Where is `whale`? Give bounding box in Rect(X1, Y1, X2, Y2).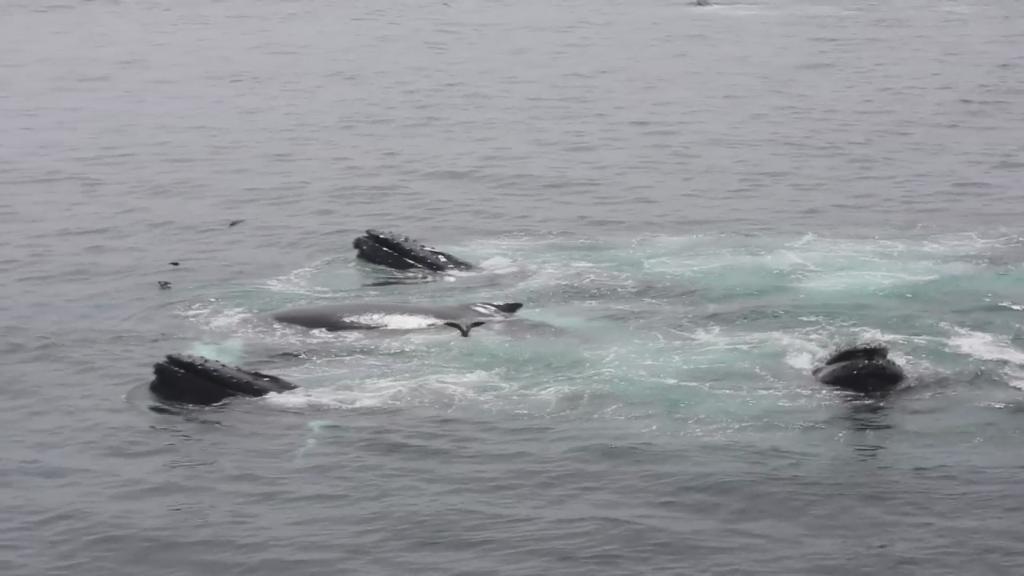
Rect(145, 351, 292, 407).
